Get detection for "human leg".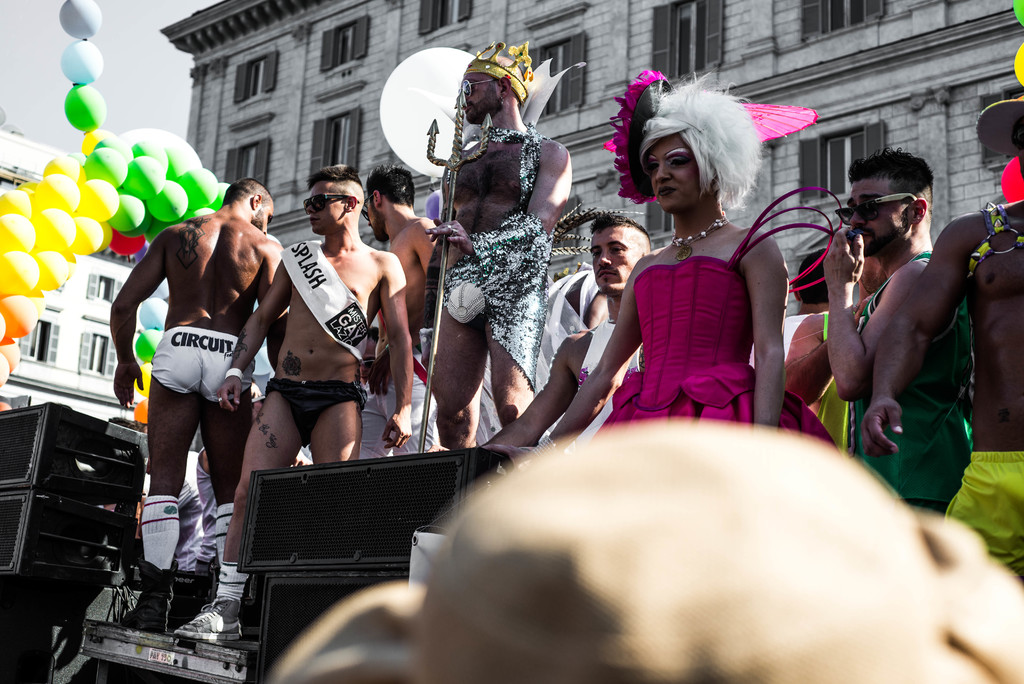
Detection: [296, 391, 371, 466].
